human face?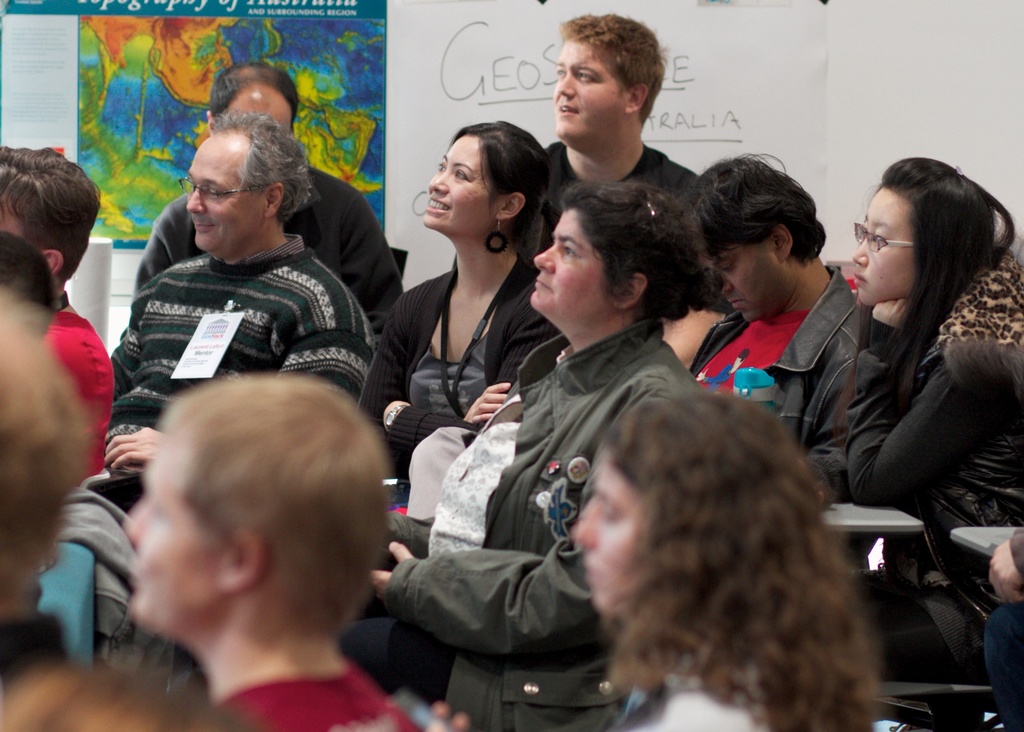
{"x1": 853, "y1": 186, "x2": 913, "y2": 308}
